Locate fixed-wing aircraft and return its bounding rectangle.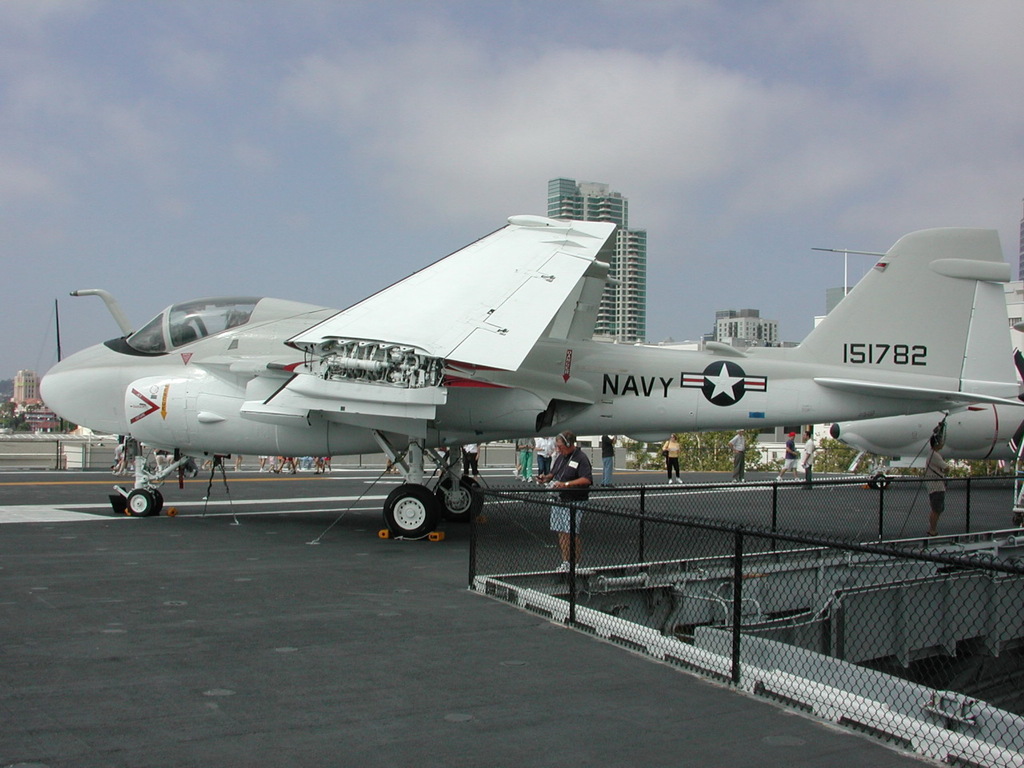
(34,207,1023,538).
